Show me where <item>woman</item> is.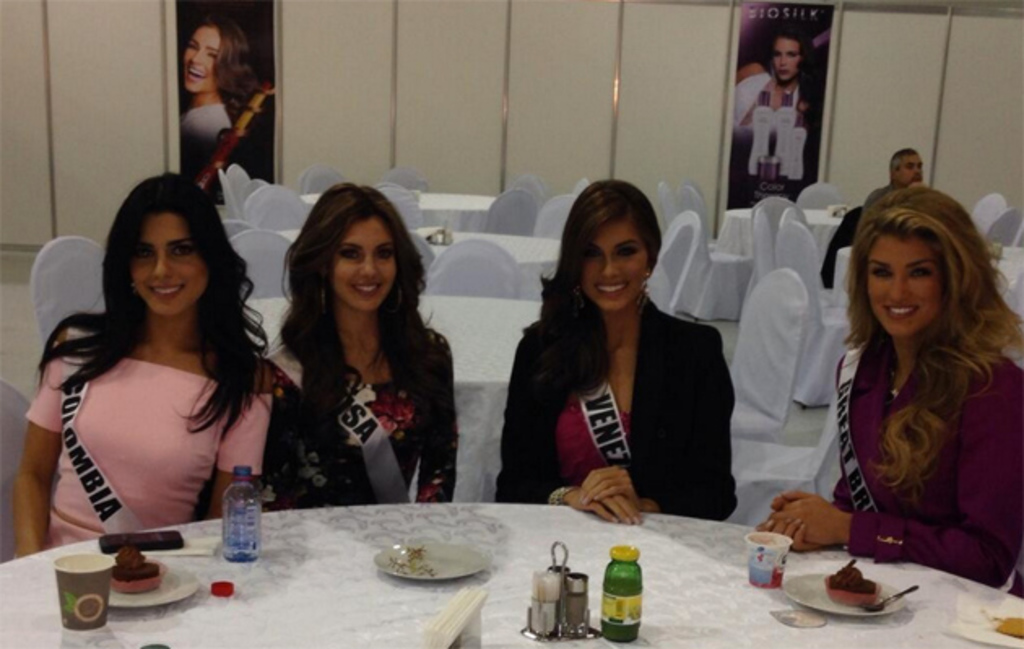
<item>woman</item> is at {"x1": 736, "y1": 21, "x2": 829, "y2": 202}.
